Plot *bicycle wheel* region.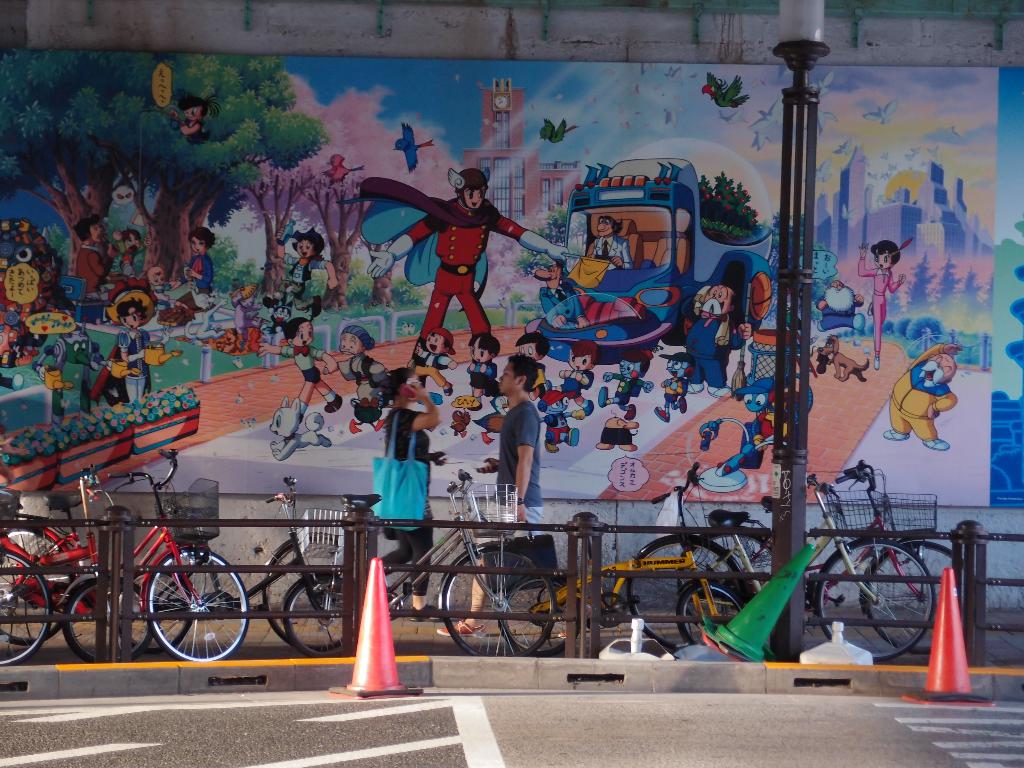
Plotted at 438:539:561:663.
